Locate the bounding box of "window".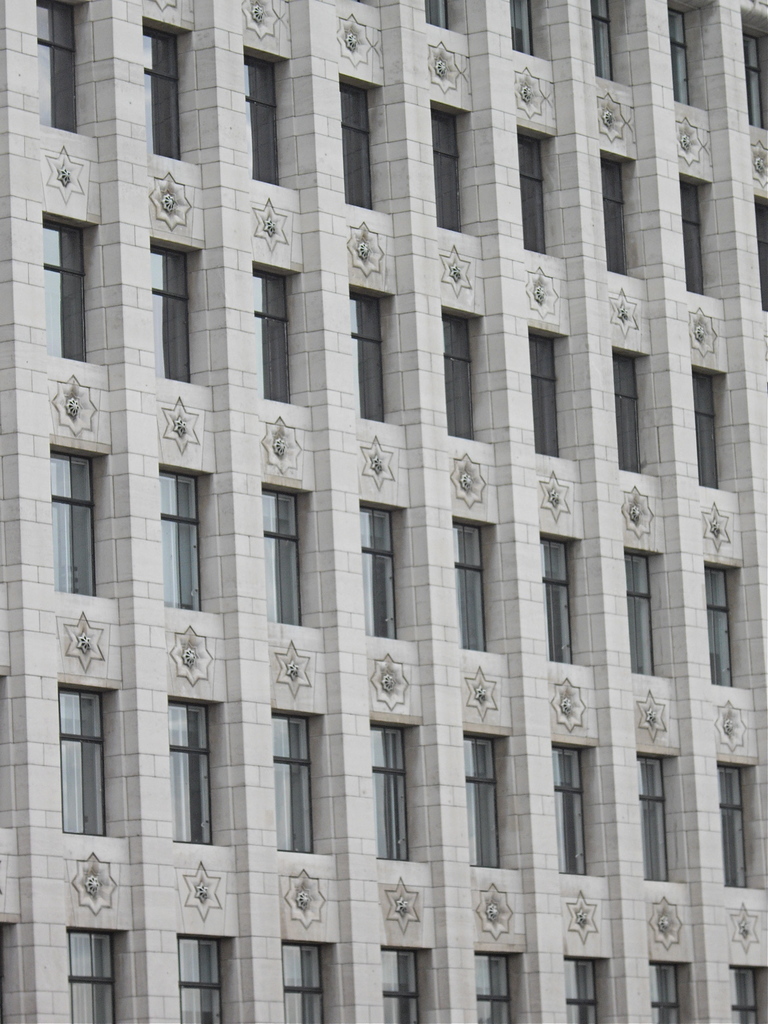
Bounding box: {"x1": 45, "y1": 214, "x2": 106, "y2": 362}.
